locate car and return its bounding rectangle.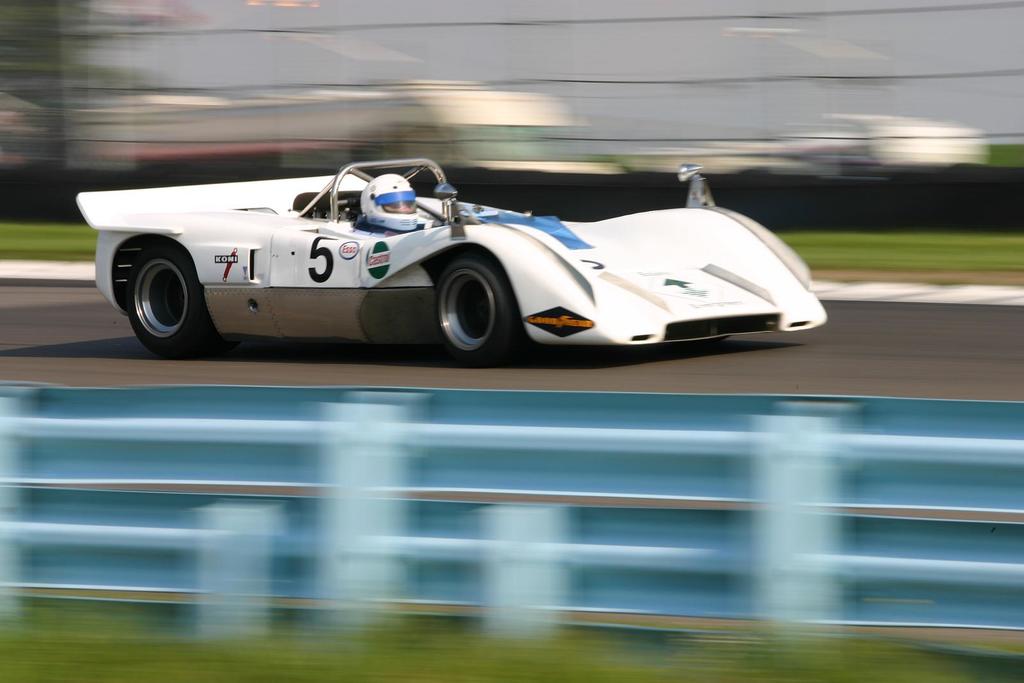
detection(74, 158, 828, 369).
